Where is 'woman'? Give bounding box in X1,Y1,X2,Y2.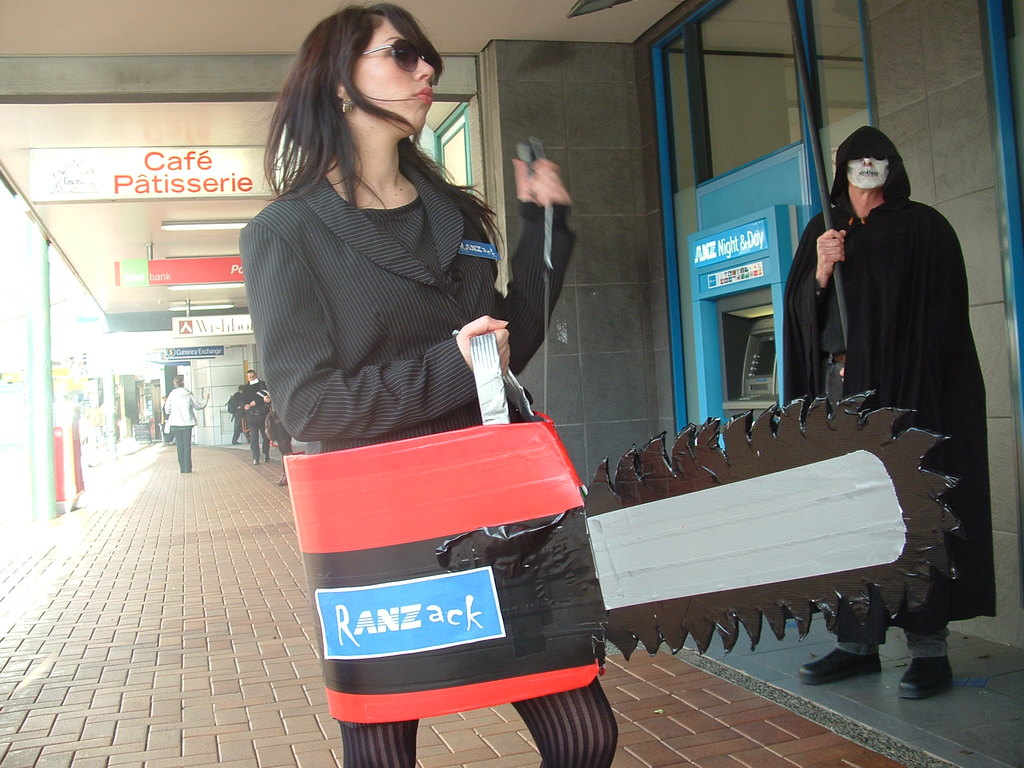
235,0,620,767.
